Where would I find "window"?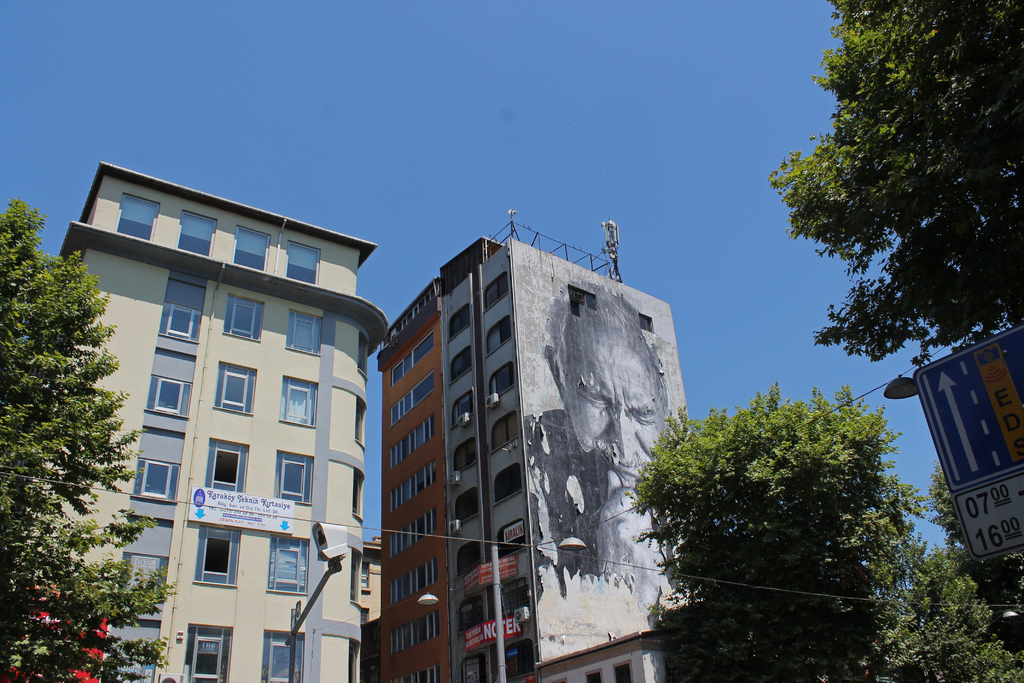
At 124, 462, 179, 503.
